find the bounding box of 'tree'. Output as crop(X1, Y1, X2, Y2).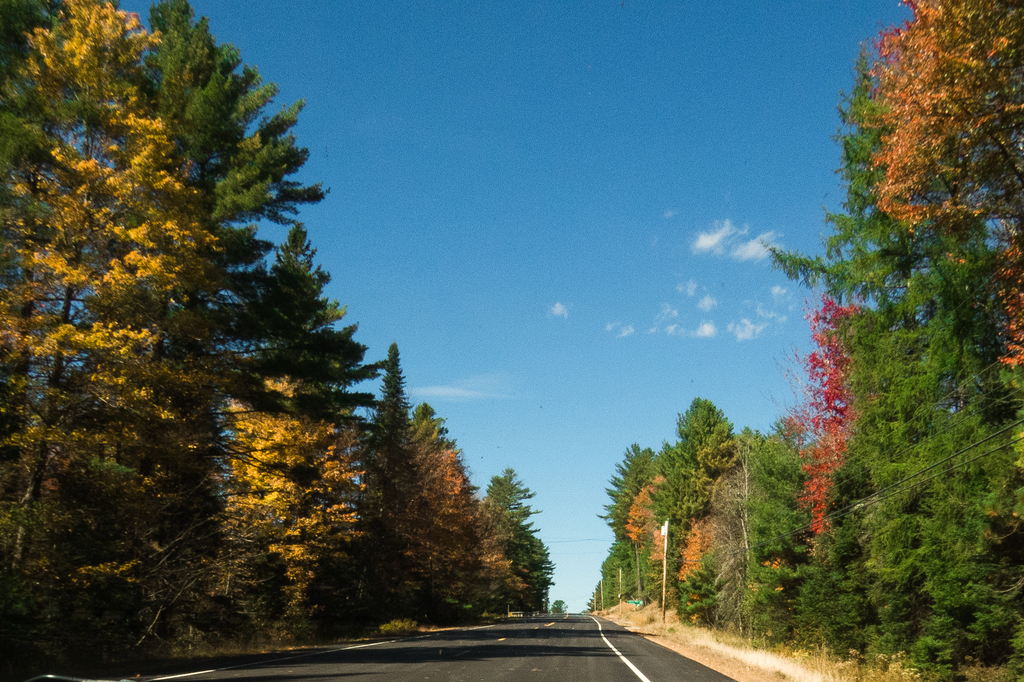
crop(0, 0, 220, 588).
